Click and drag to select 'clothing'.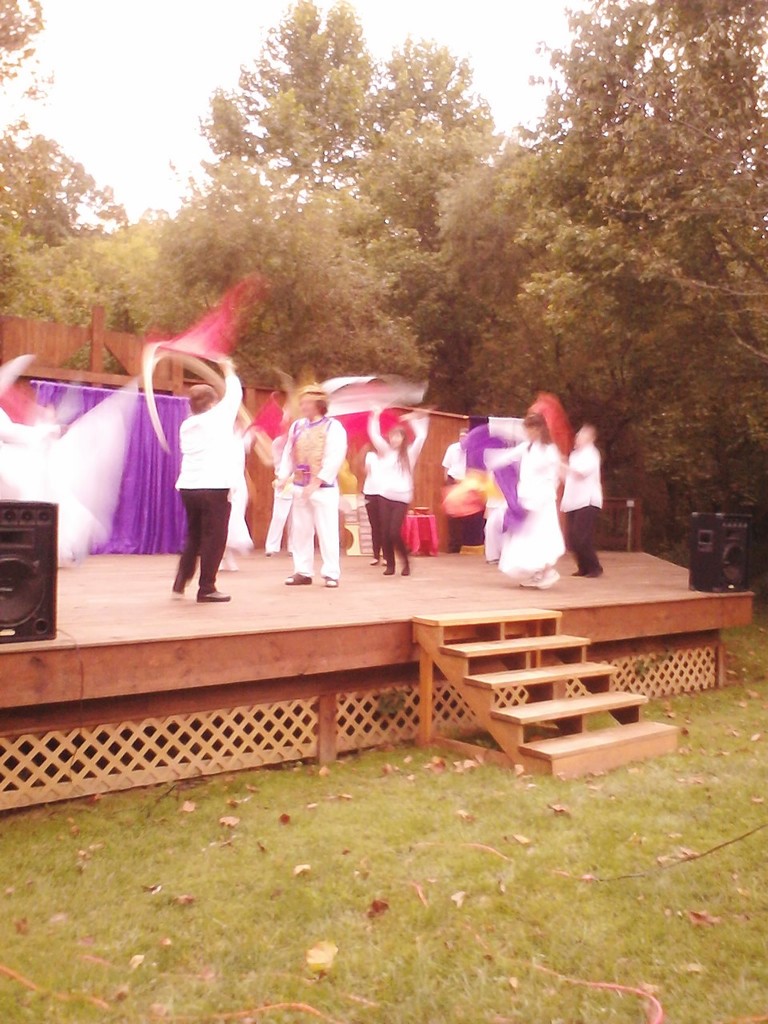
Selection: bbox=[555, 447, 606, 502].
